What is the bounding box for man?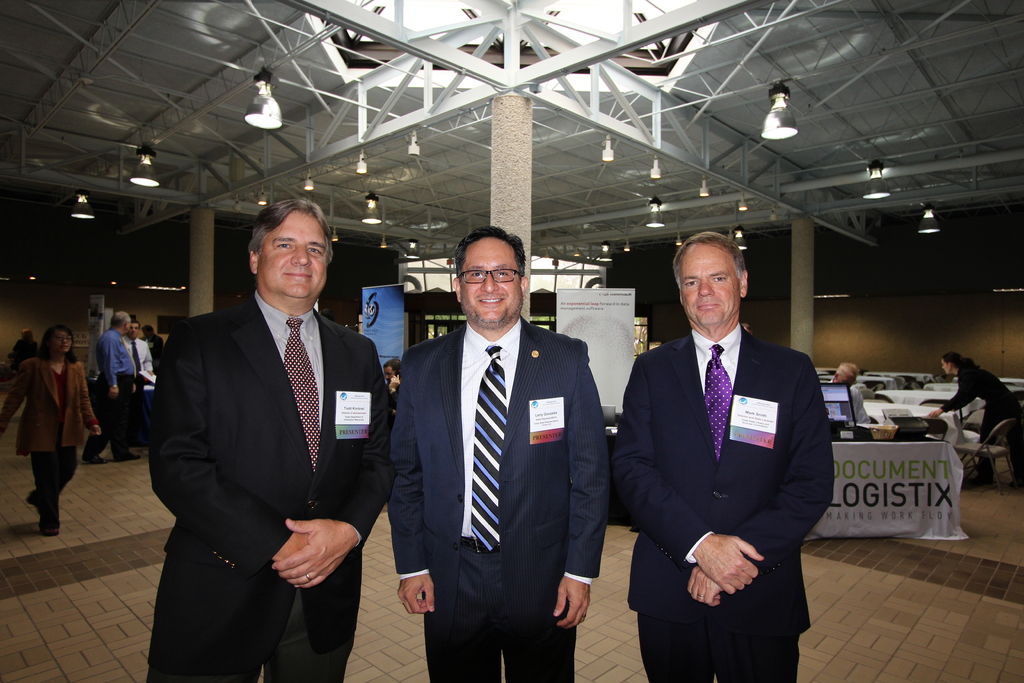
(x1=8, y1=328, x2=47, y2=379).
